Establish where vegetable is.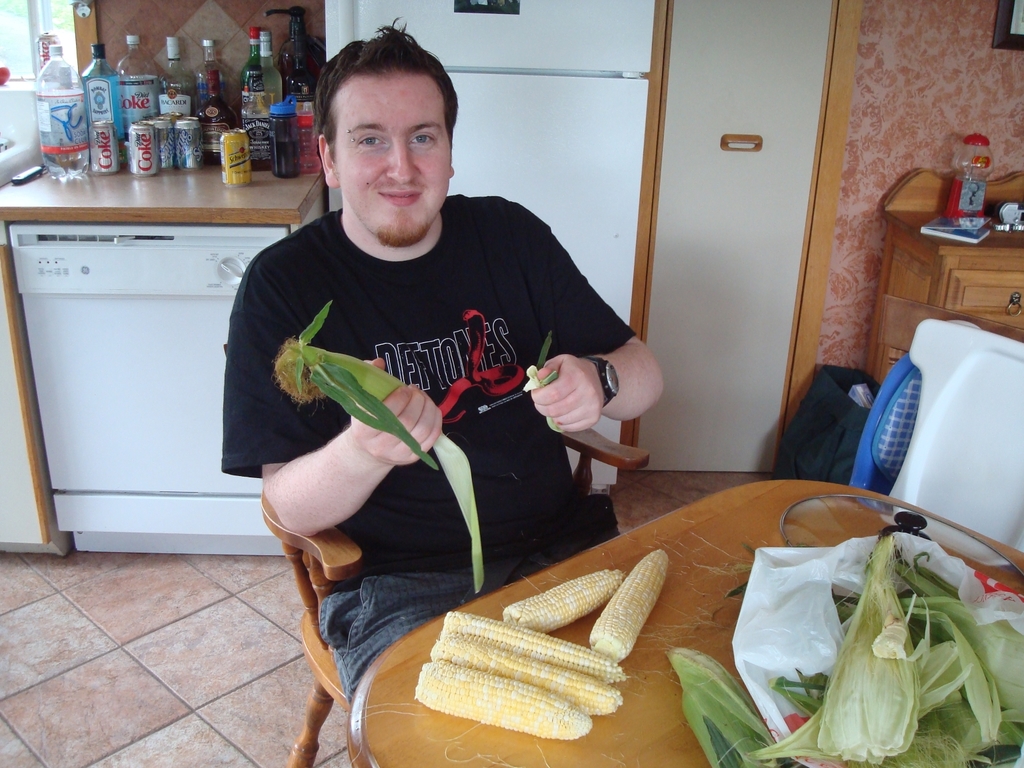
Established at [502,575,627,633].
